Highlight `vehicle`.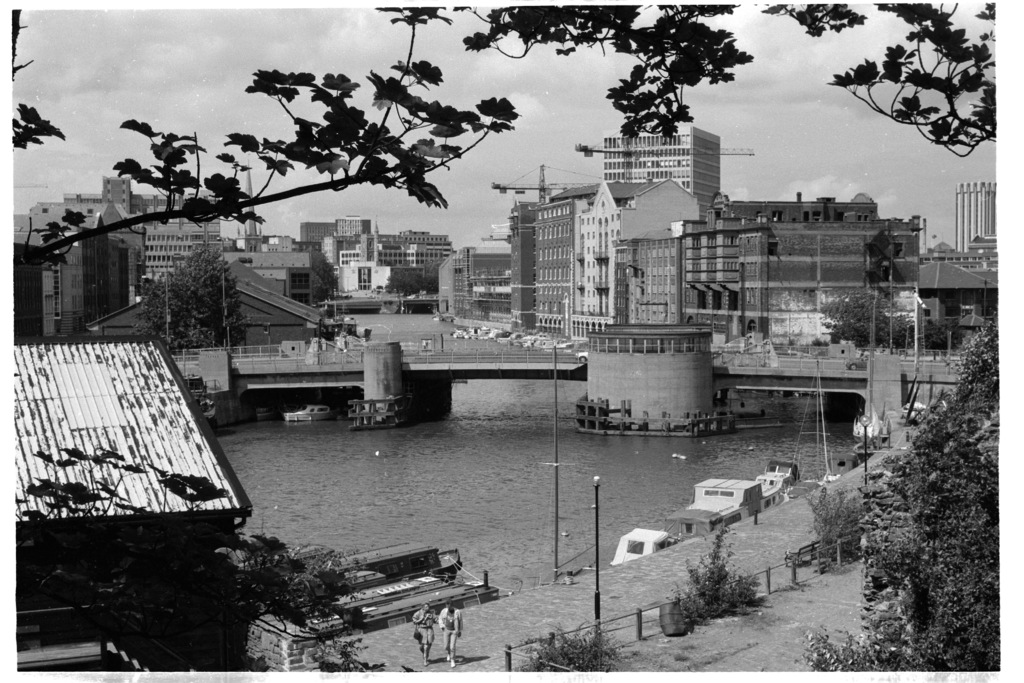
Highlighted region: (left=573, top=348, right=591, bottom=364).
